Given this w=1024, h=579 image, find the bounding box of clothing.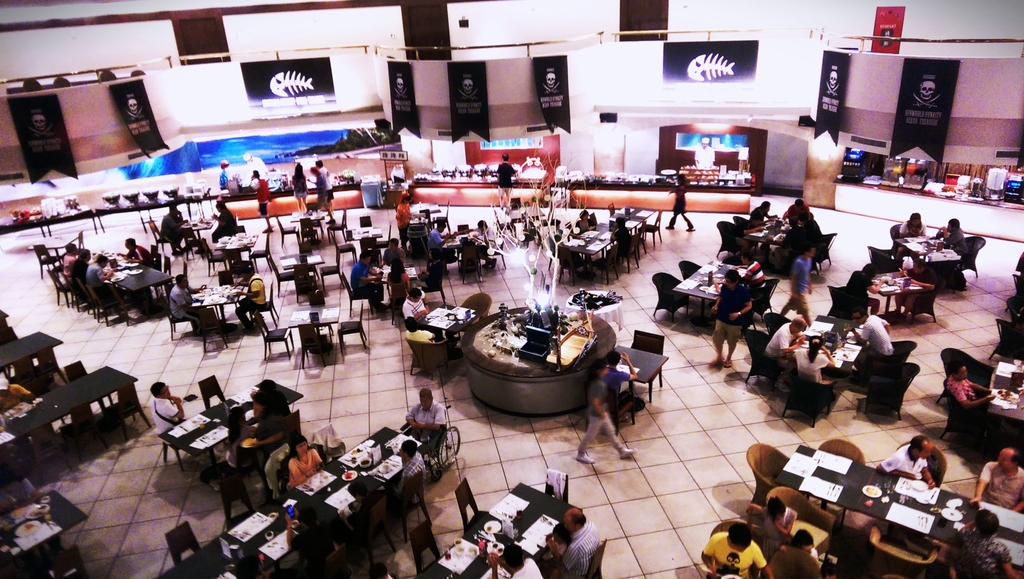
region(63, 249, 76, 281).
